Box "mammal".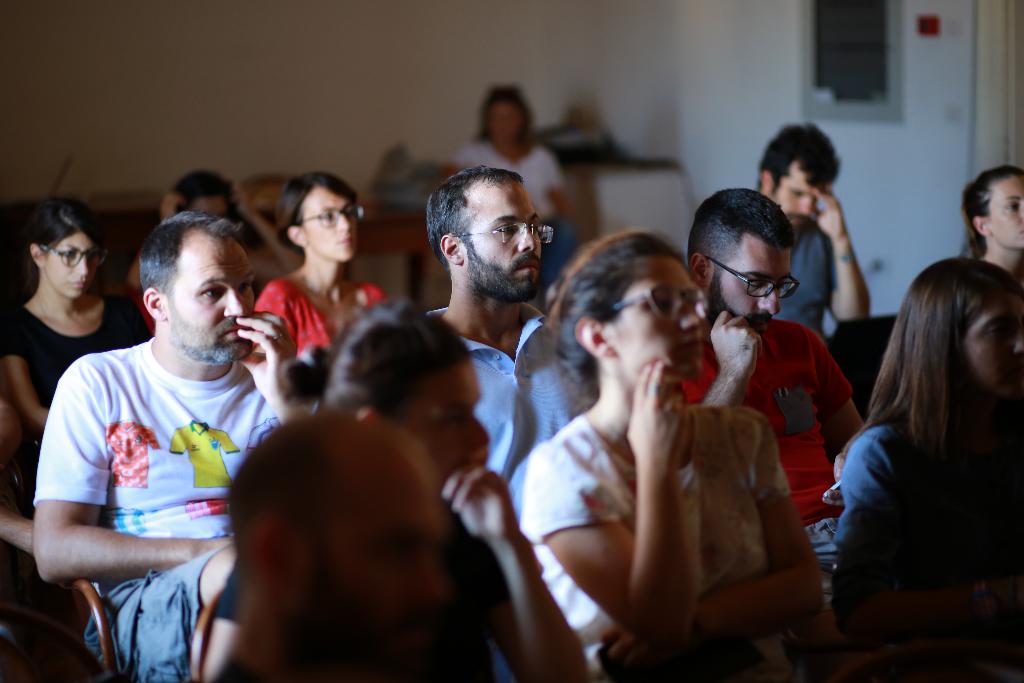
x1=422 y1=162 x2=577 y2=483.
